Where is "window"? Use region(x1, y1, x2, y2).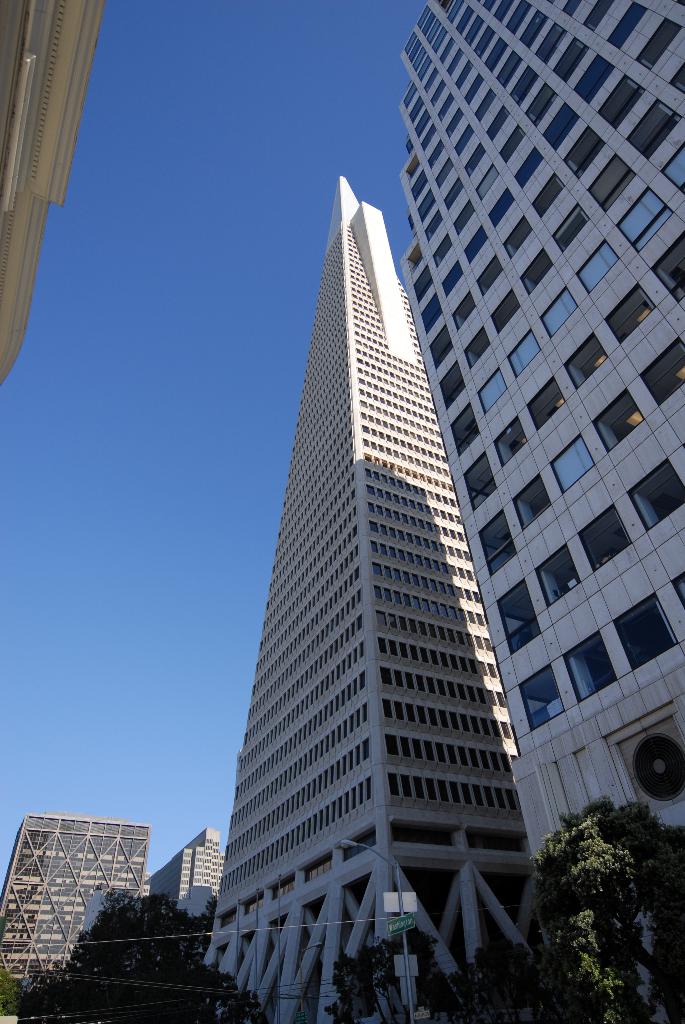
region(598, 140, 654, 199).
